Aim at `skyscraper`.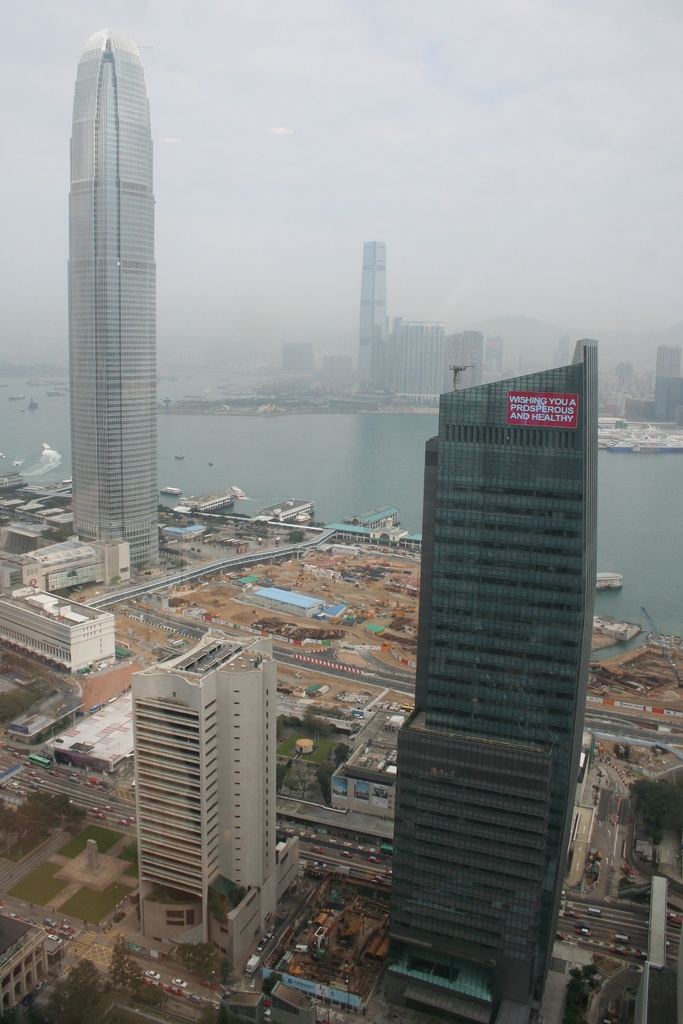
Aimed at pyautogui.locateOnScreen(33, 0, 186, 607).
